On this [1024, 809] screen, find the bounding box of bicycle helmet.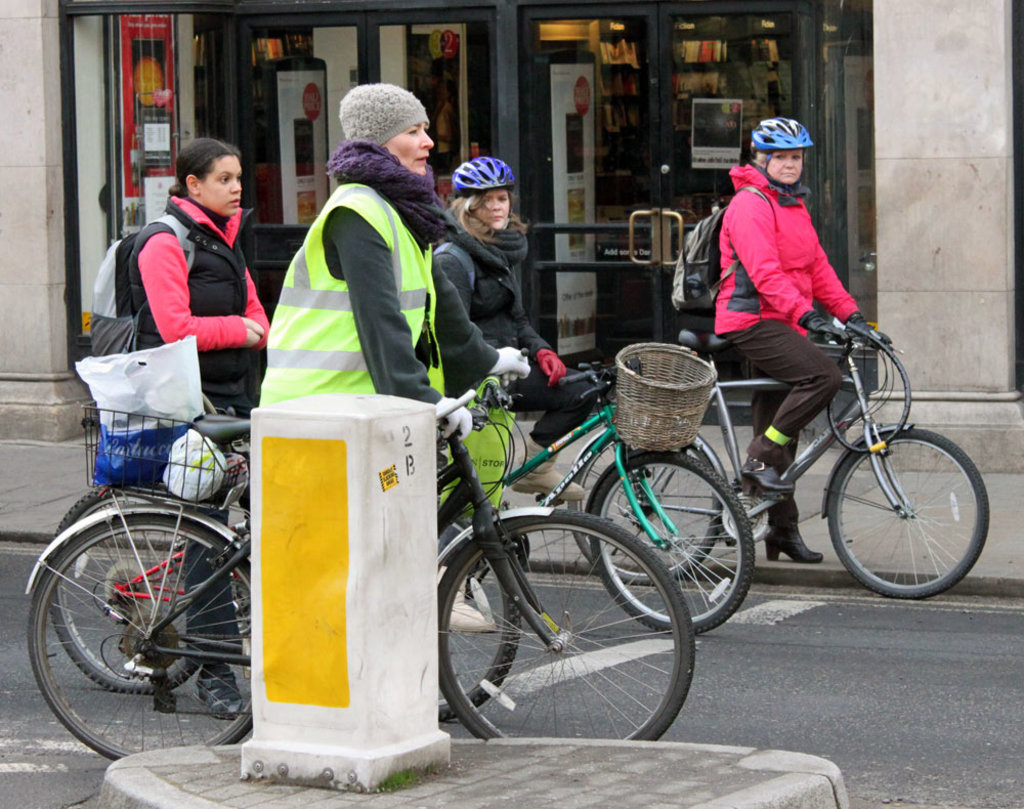
Bounding box: [x1=754, y1=114, x2=817, y2=141].
